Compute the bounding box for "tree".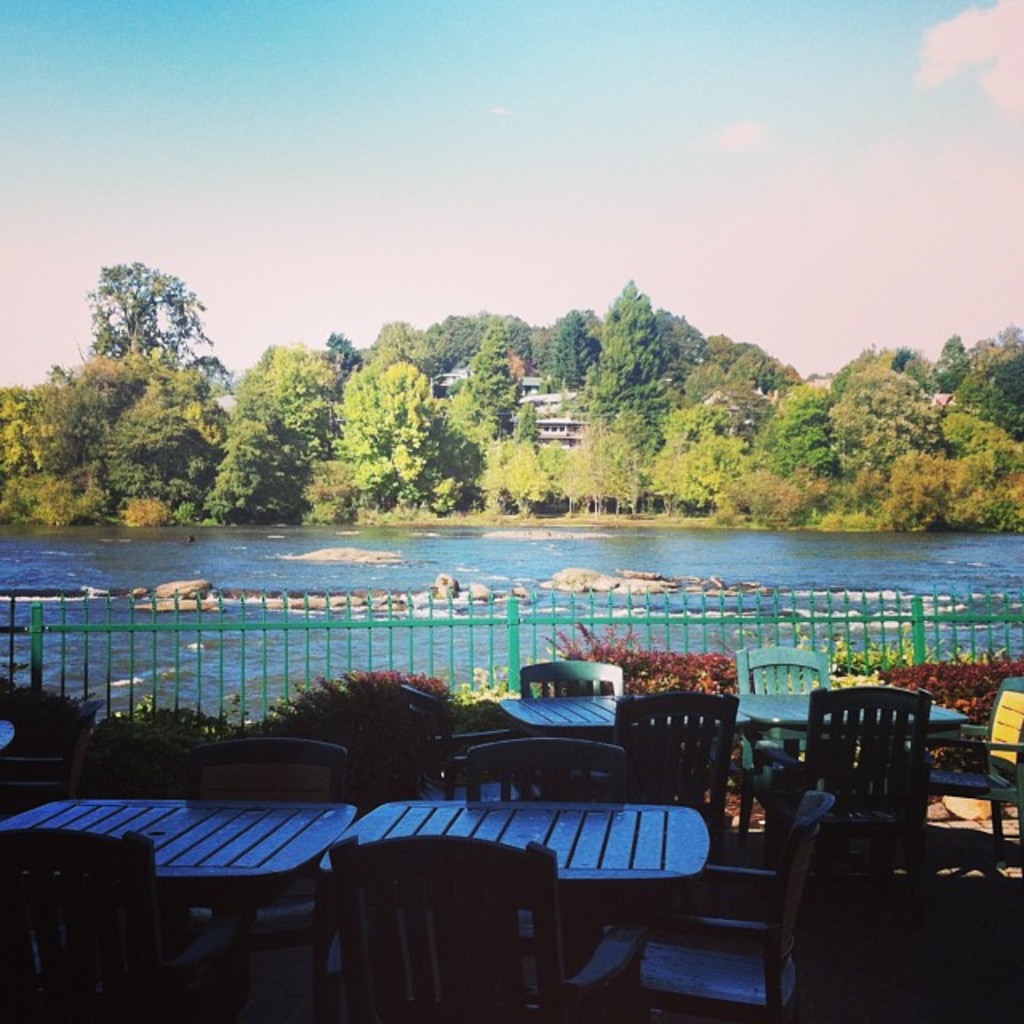
48/235/240/544.
